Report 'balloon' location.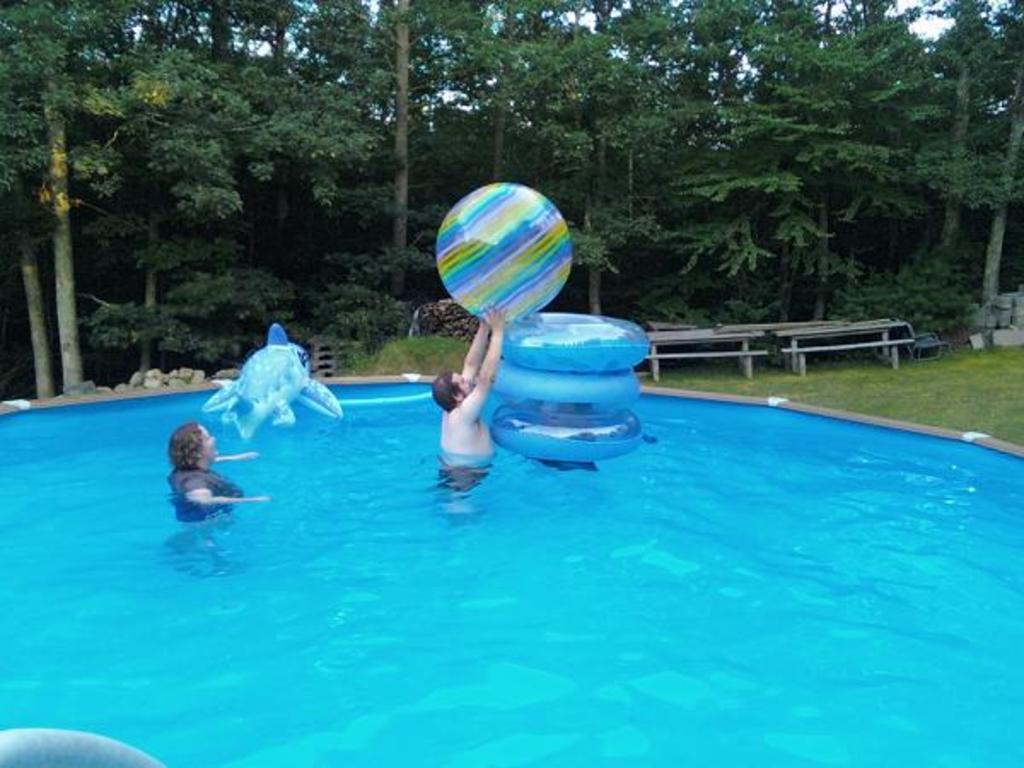
Report: x1=439 y1=184 x2=575 y2=324.
